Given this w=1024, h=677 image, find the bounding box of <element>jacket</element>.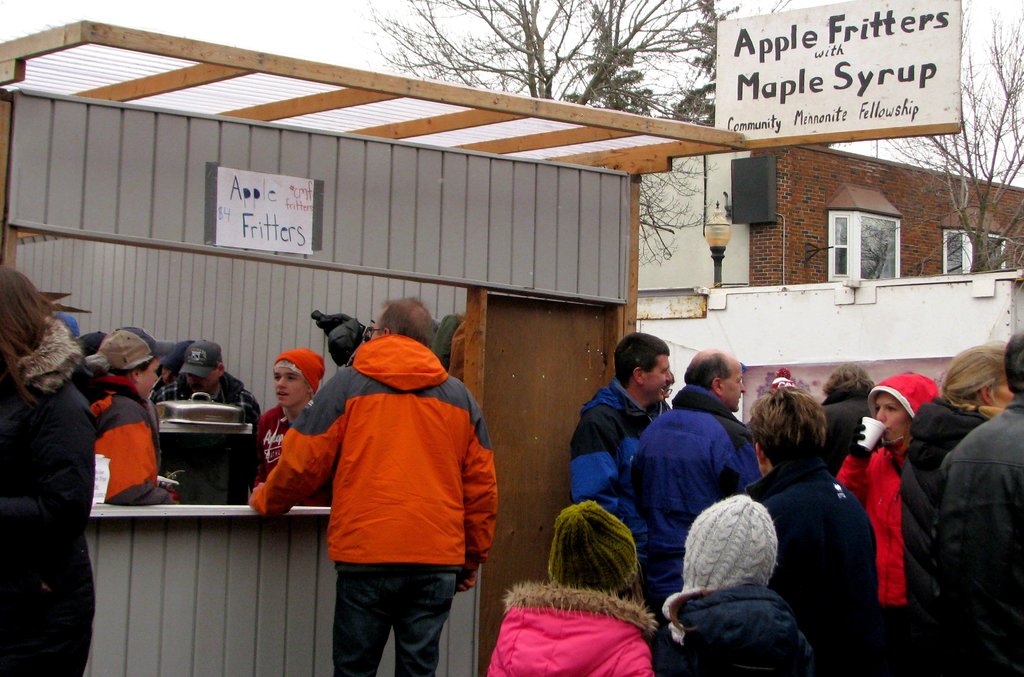
<bbox>744, 455, 883, 676</bbox>.
